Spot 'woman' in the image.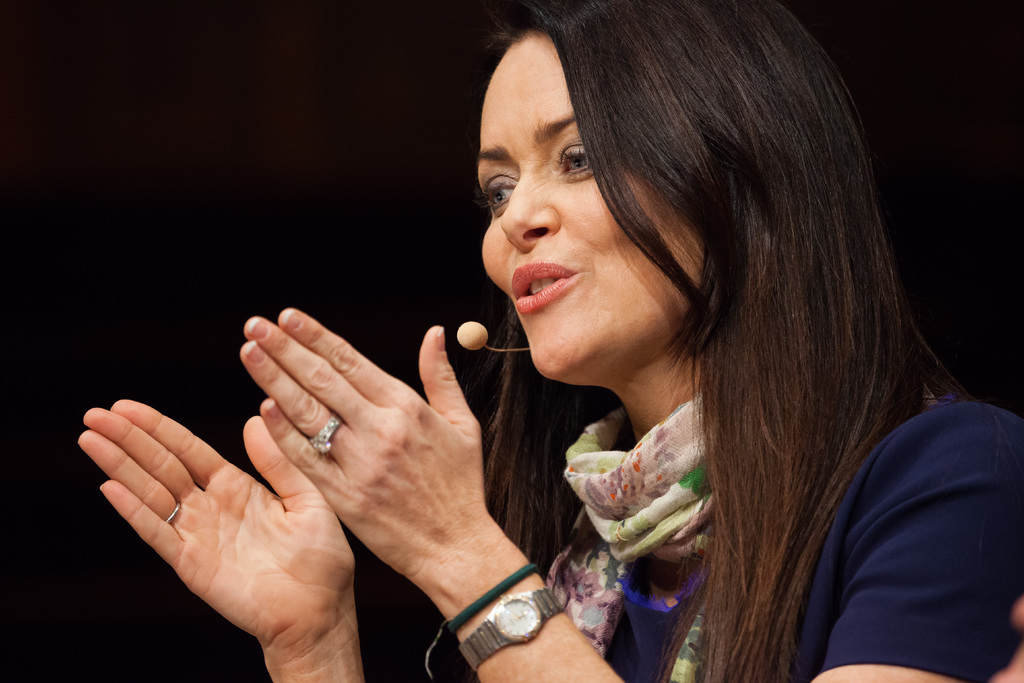
'woman' found at (73, 0, 1023, 682).
